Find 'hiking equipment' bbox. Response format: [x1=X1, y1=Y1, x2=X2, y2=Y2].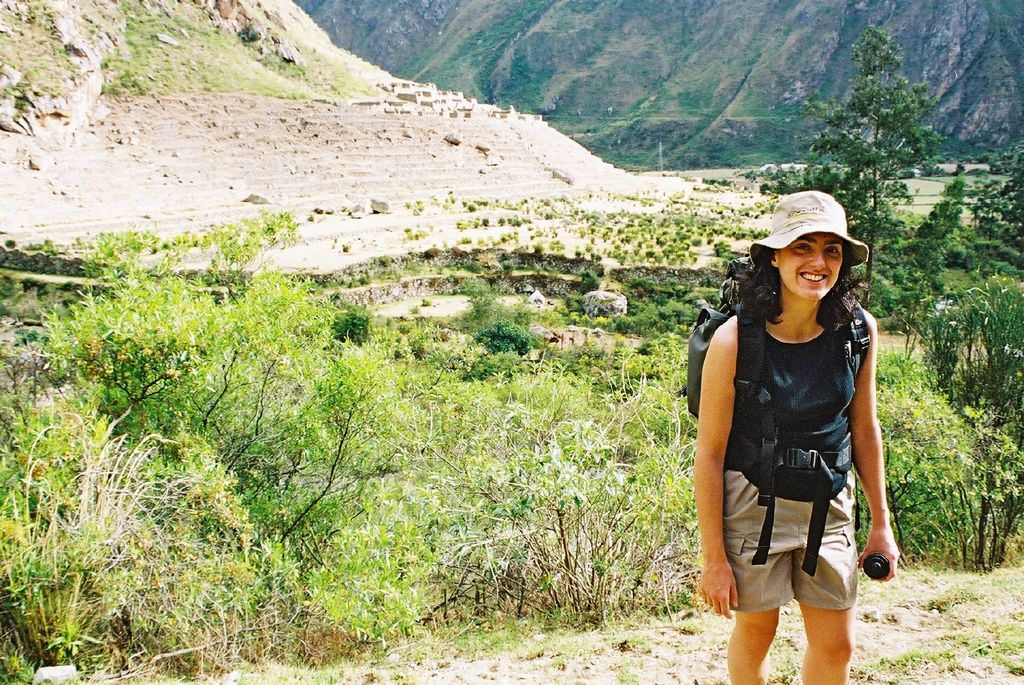
[x1=682, y1=254, x2=872, y2=579].
